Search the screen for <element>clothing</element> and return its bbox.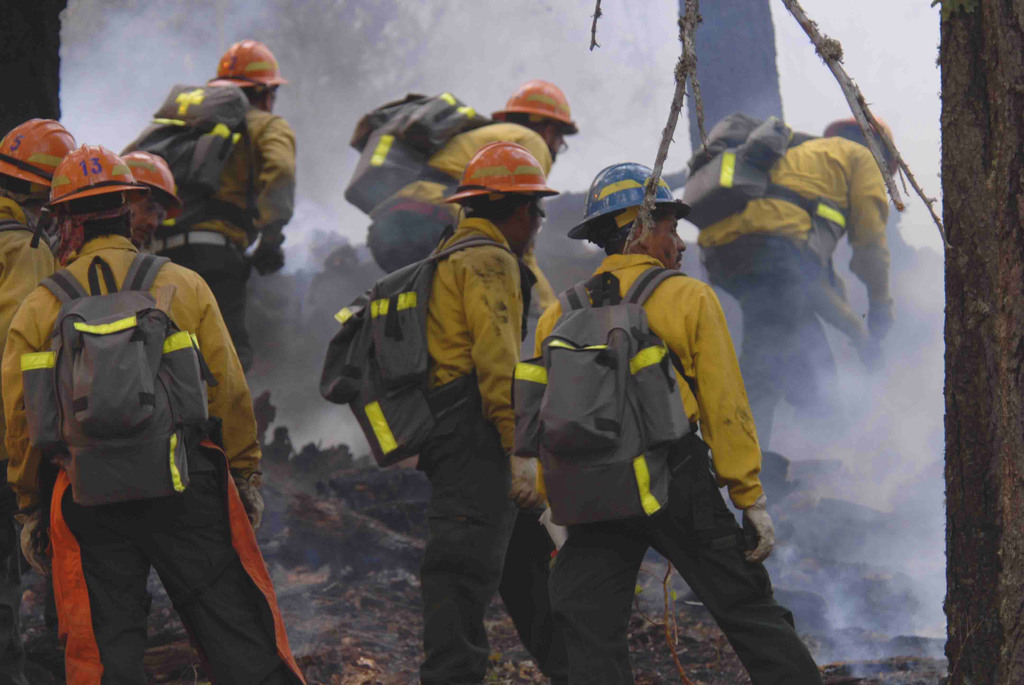
Found: BBox(0, 187, 64, 684).
